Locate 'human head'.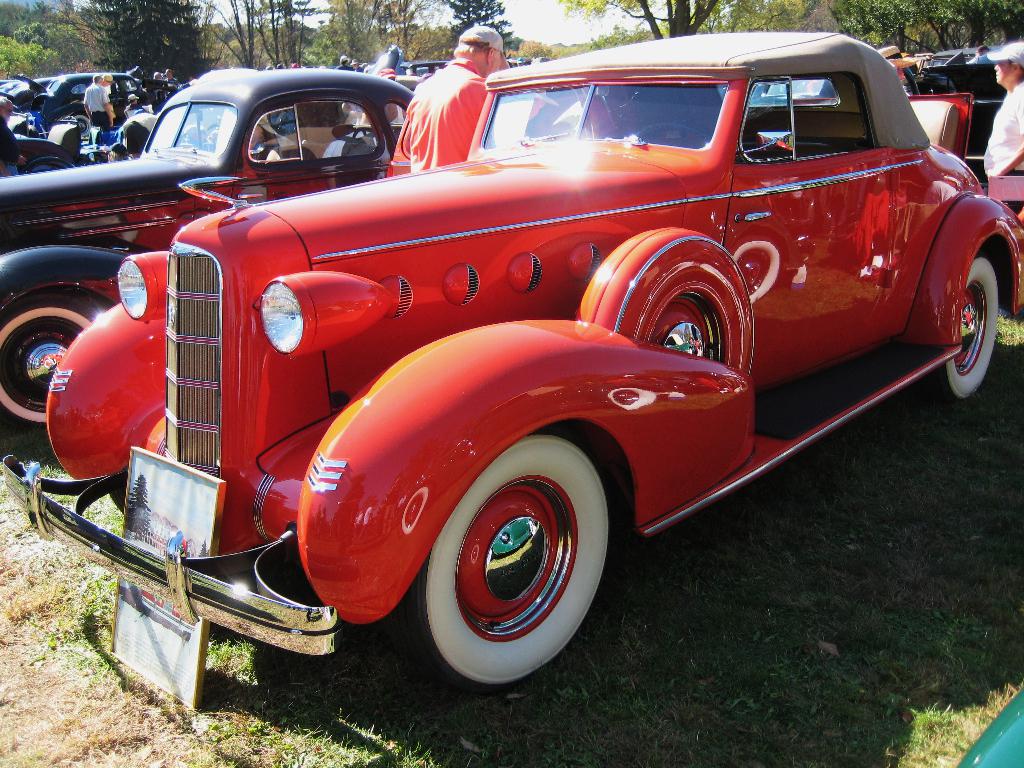
Bounding box: crop(129, 93, 140, 102).
